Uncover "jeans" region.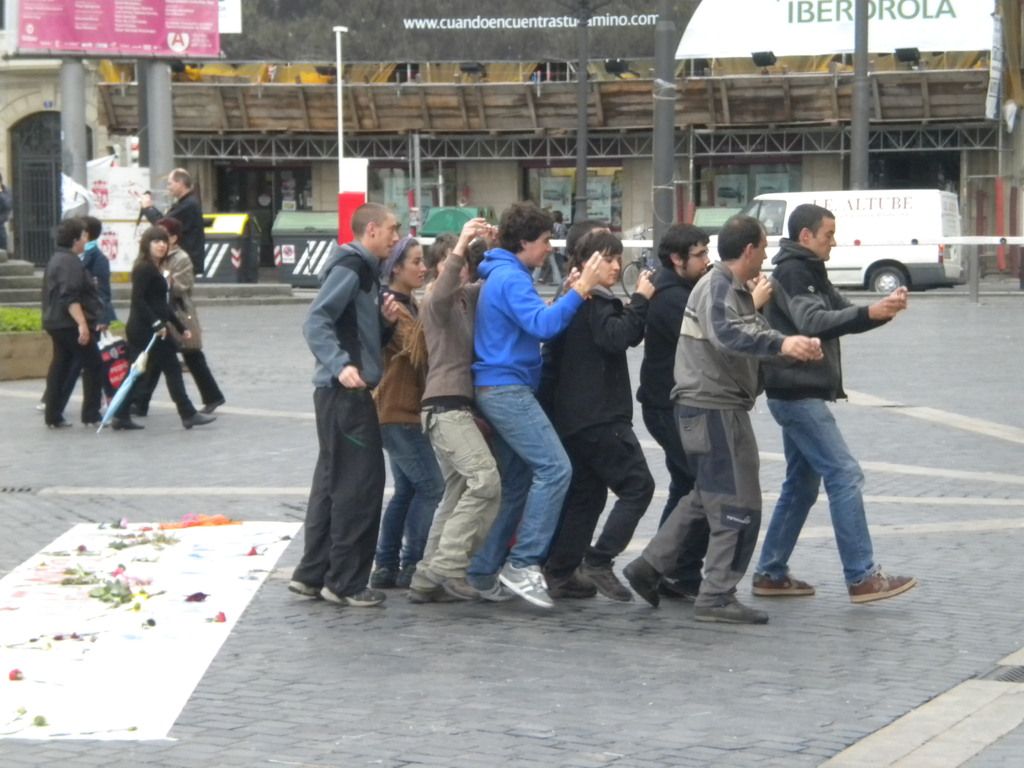
Uncovered: bbox=[476, 388, 573, 586].
